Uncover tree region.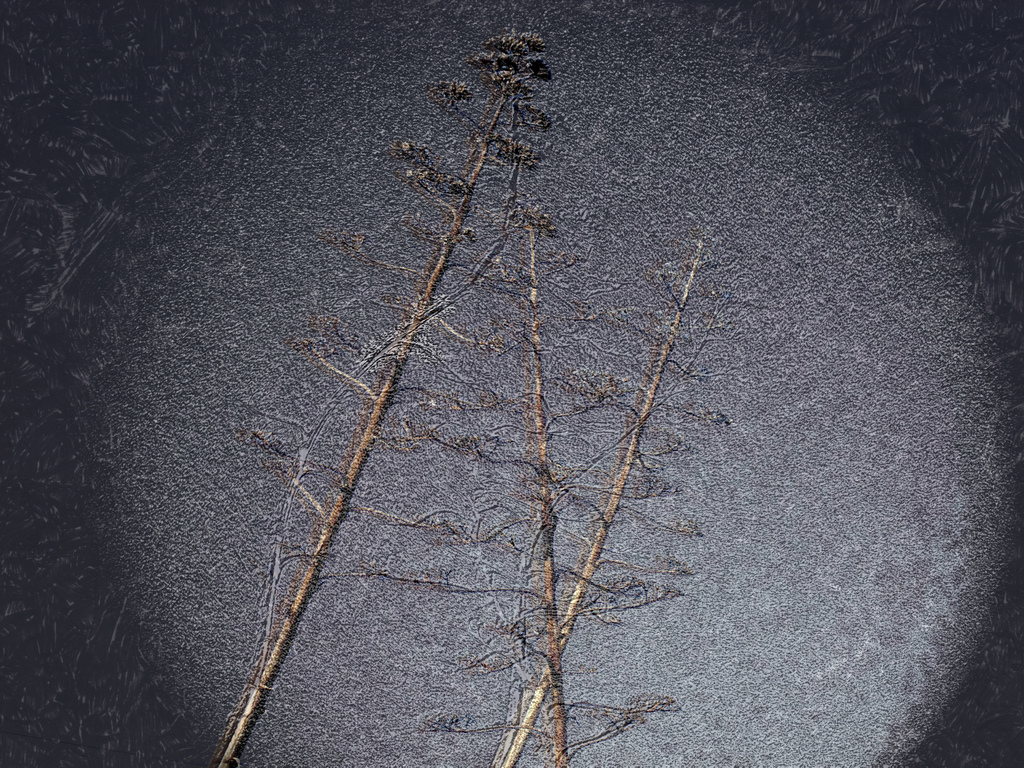
Uncovered: BBox(221, 20, 556, 767).
